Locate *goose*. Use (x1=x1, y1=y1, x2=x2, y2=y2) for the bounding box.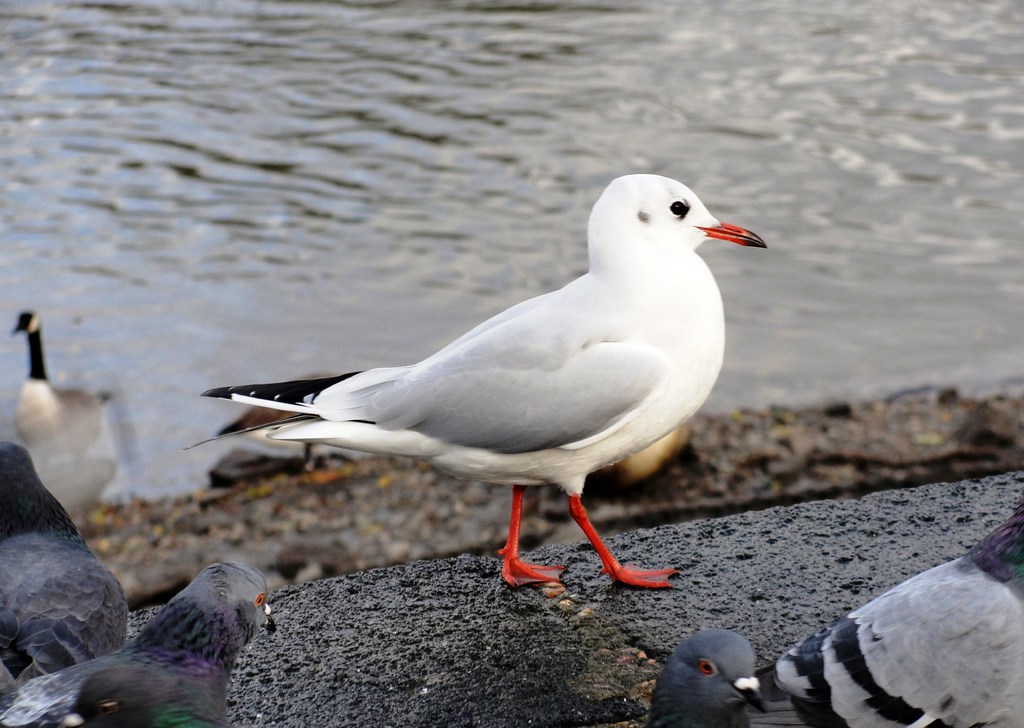
(x1=17, y1=314, x2=110, y2=442).
